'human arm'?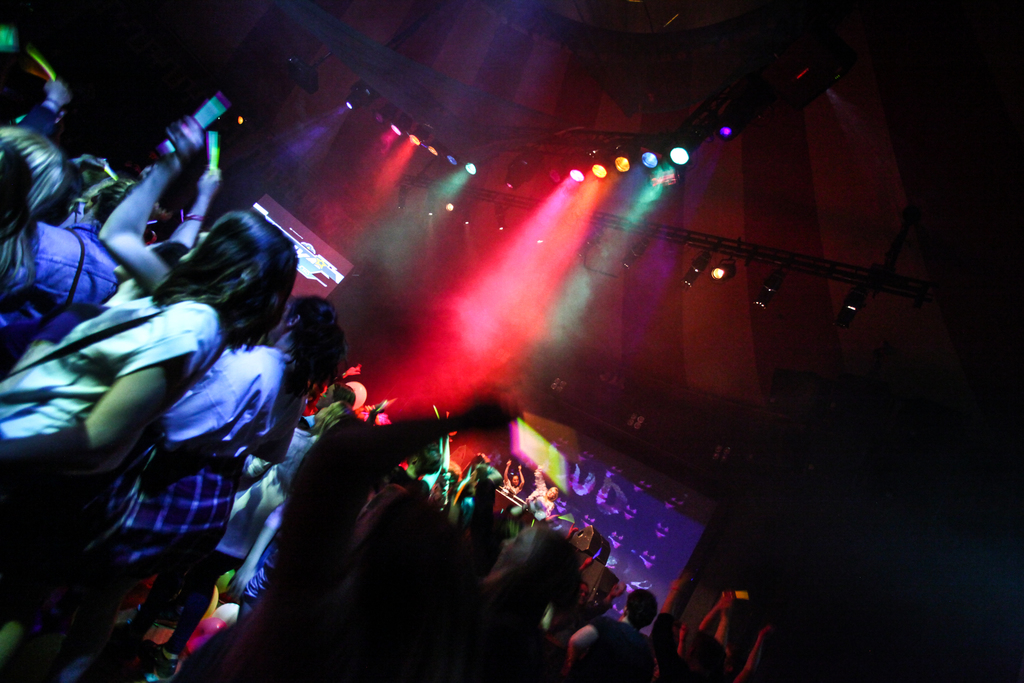
select_region(327, 363, 369, 384)
